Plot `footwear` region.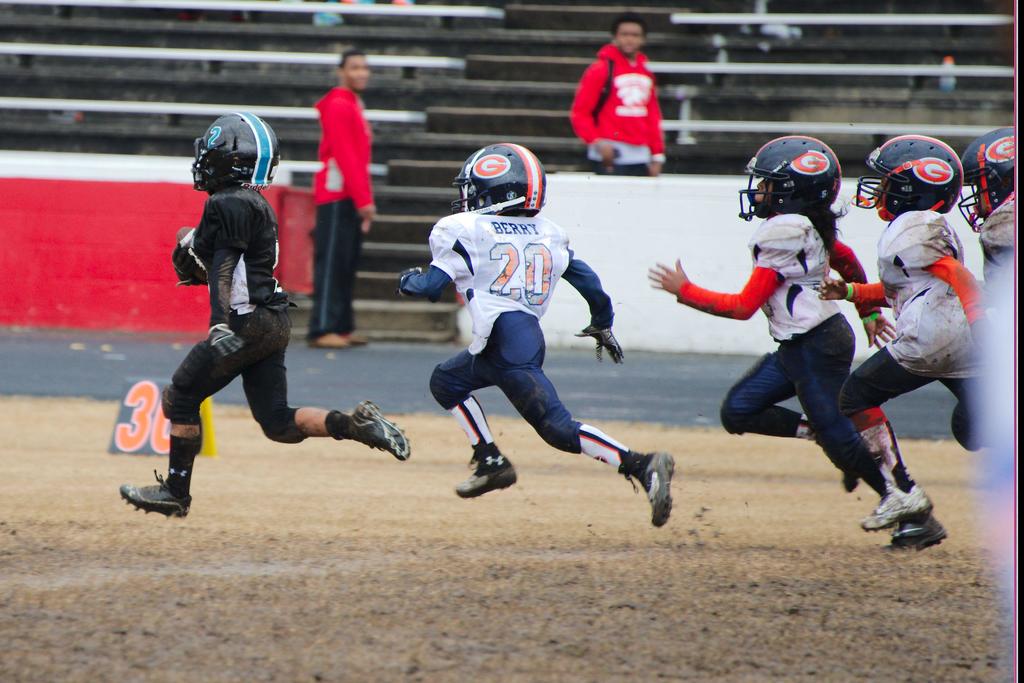
Plotted at [305, 334, 350, 349].
